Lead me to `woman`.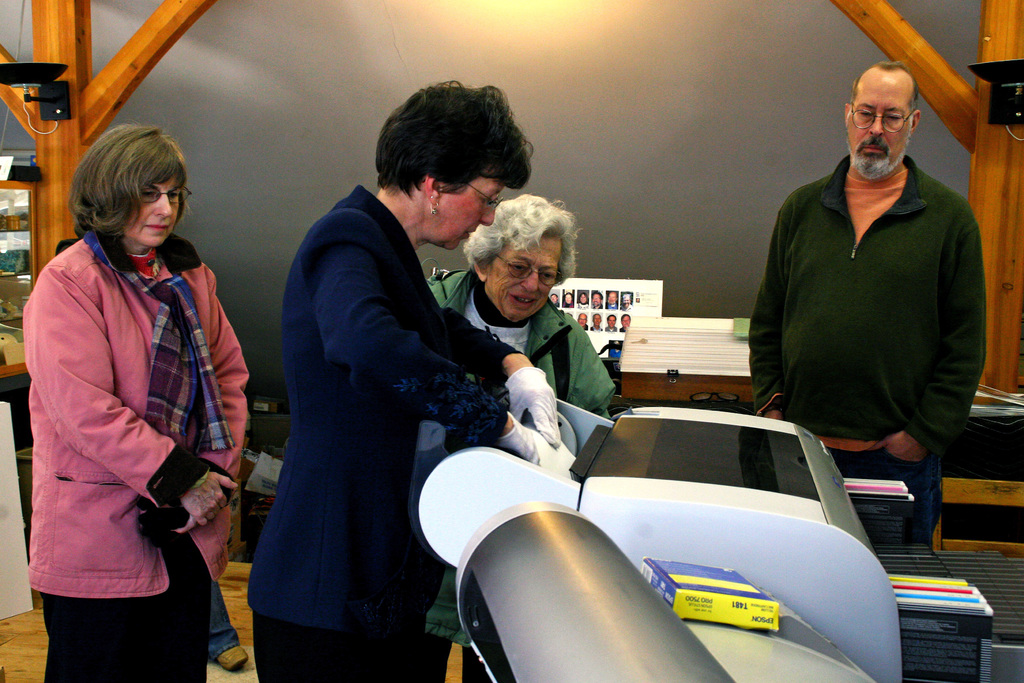
Lead to [14, 102, 246, 673].
